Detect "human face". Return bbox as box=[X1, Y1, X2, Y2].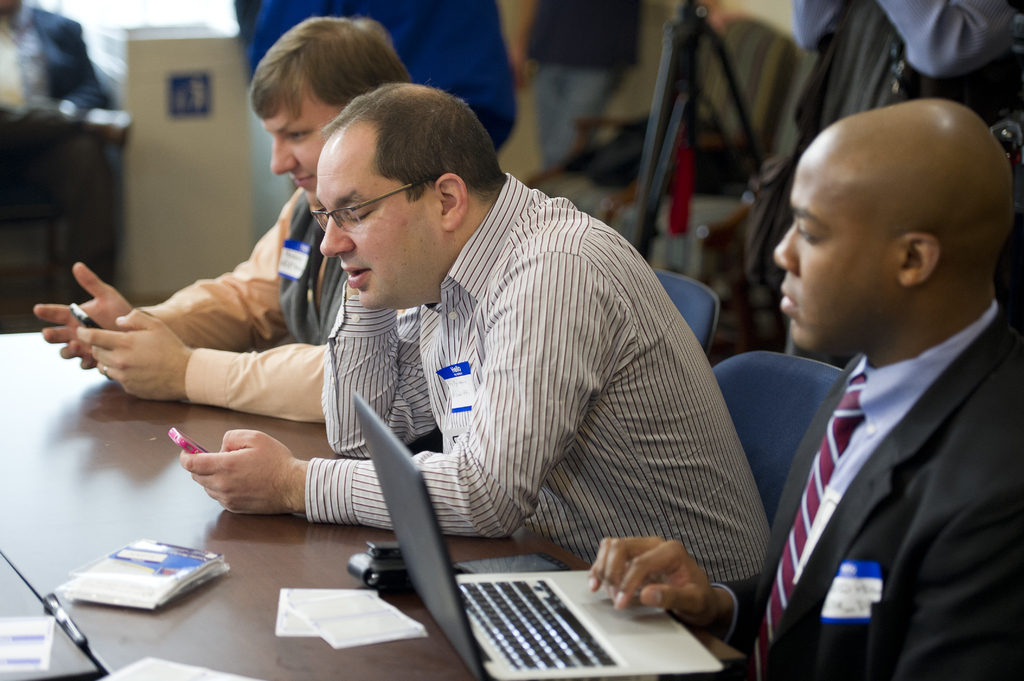
box=[264, 113, 321, 207].
